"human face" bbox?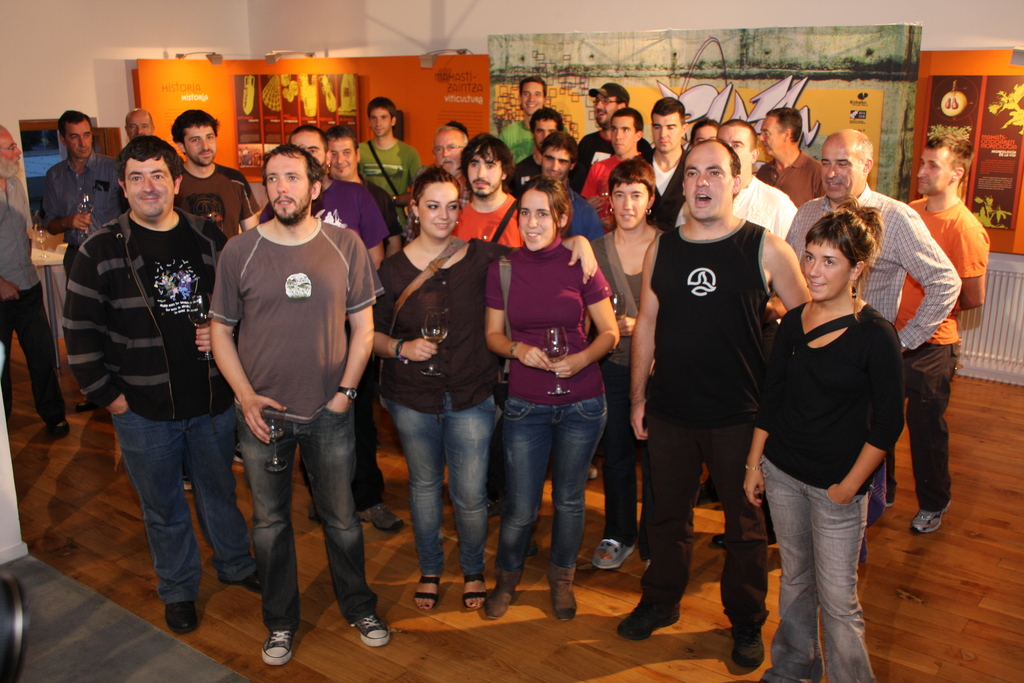
1, 129, 23, 174
